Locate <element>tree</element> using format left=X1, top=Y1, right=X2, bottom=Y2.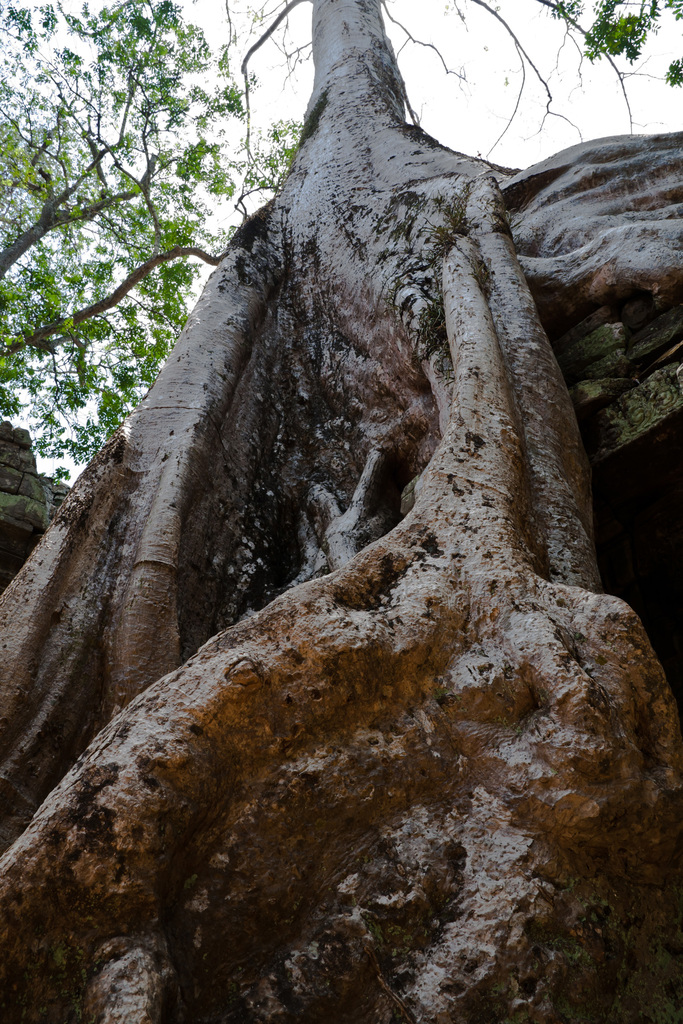
left=0, top=0, right=238, bottom=505.
